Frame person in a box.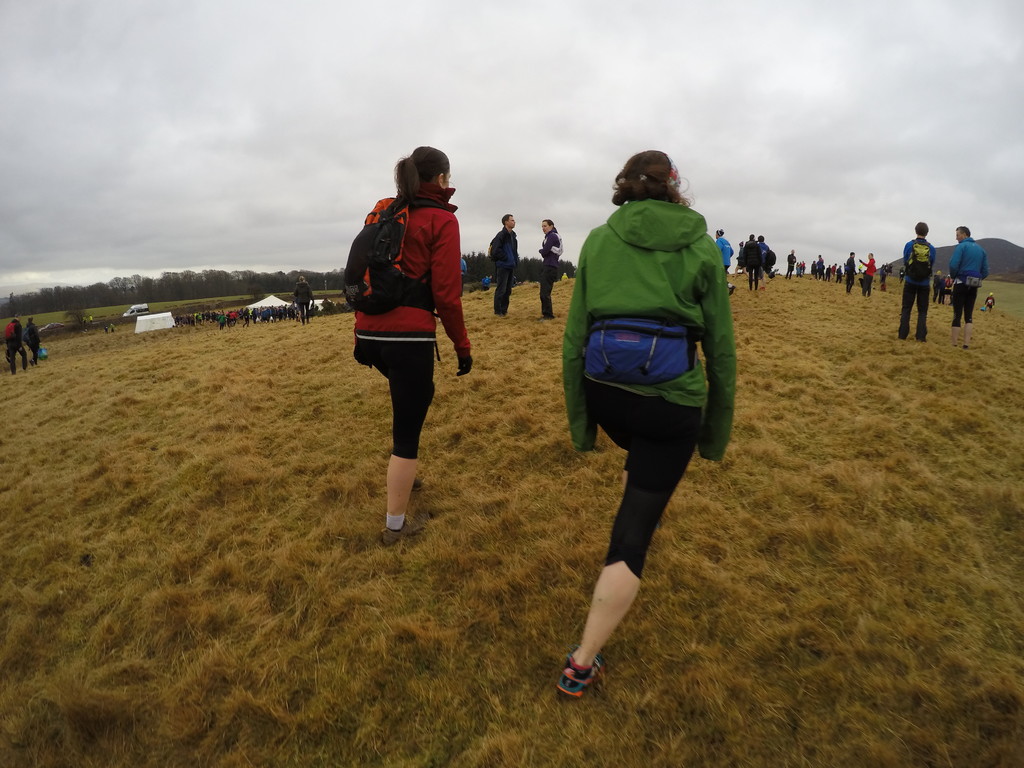
locate(25, 311, 44, 362).
